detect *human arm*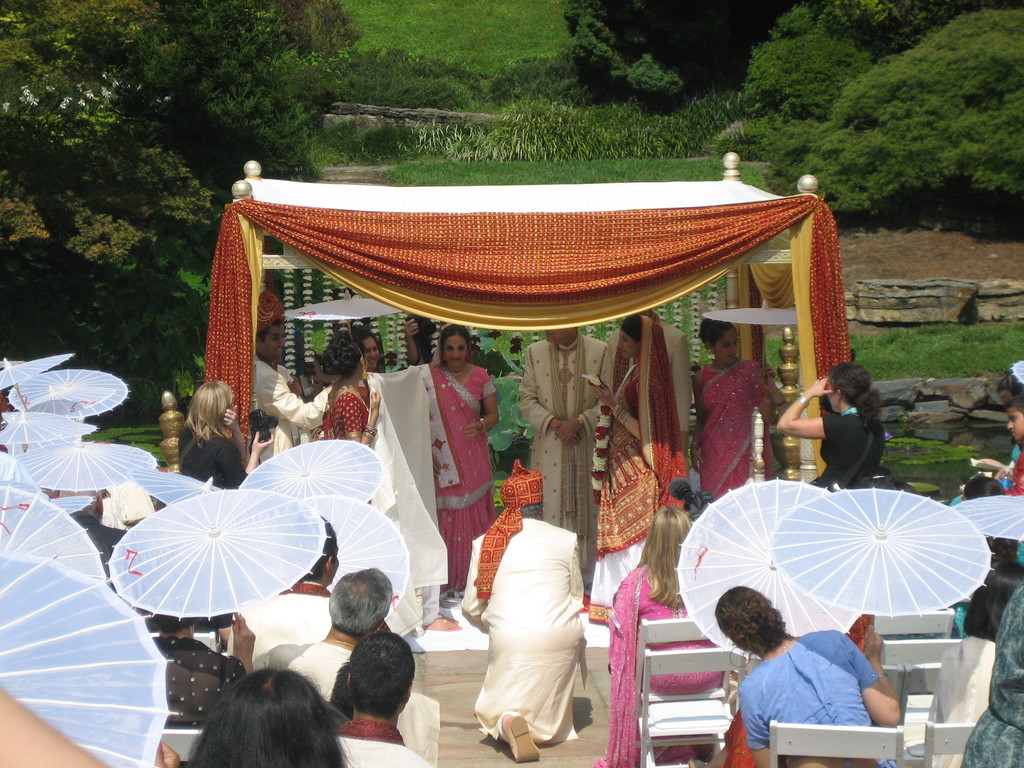
select_region(399, 319, 422, 371)
